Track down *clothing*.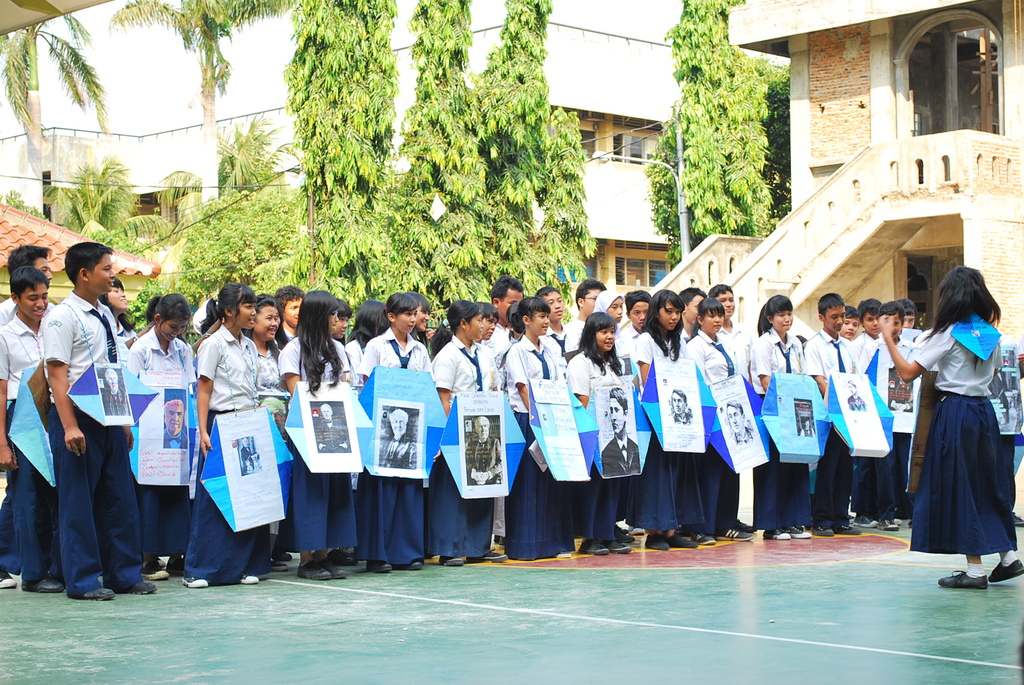
Tracked to [x1=202, y1=328, x2=260, y2=412].
